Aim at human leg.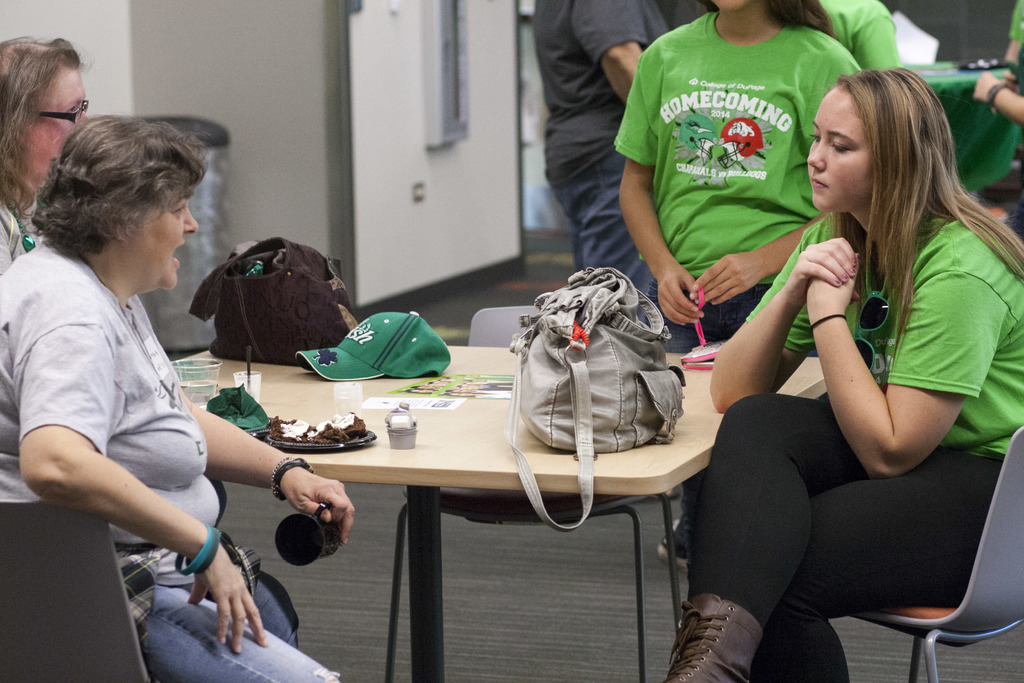
Aimed at locate(661, 390, 999, 682).
